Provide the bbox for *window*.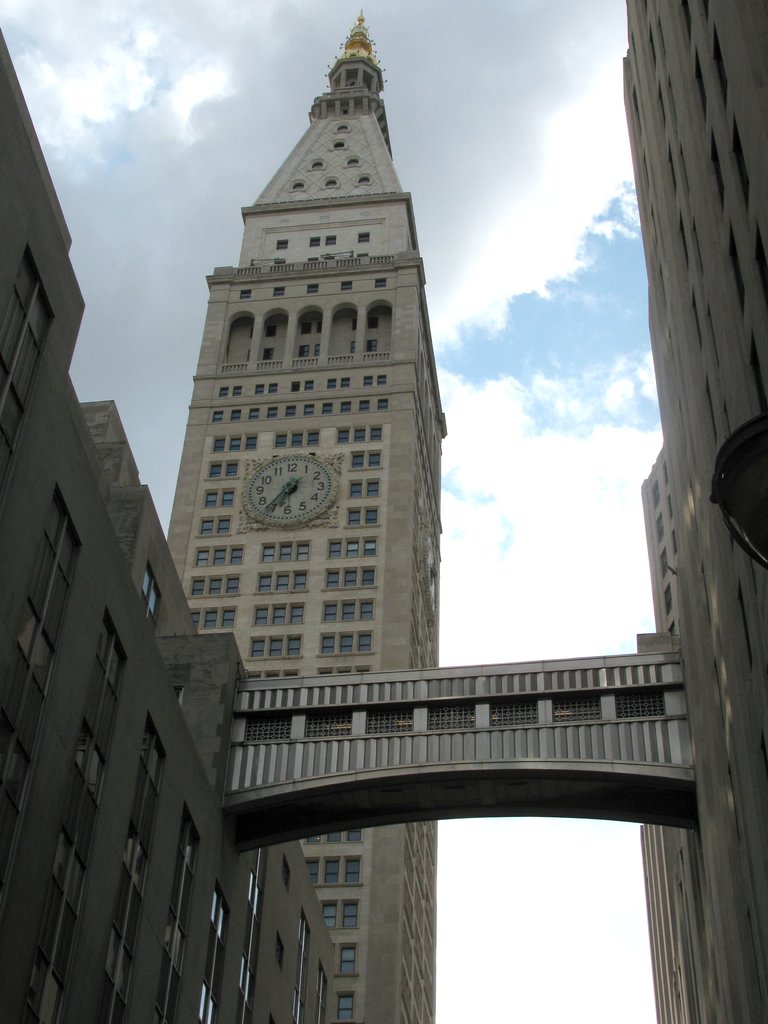
<box>357,230,367,243</box>.
